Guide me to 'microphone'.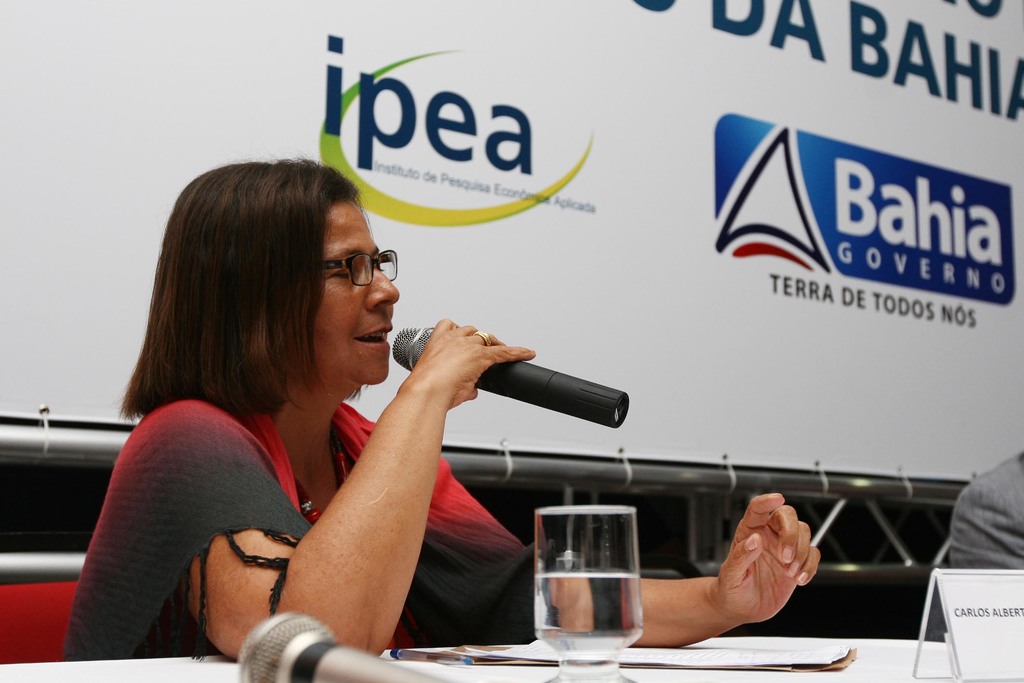
Guidance: BBox(234, 605, 456, 682).
